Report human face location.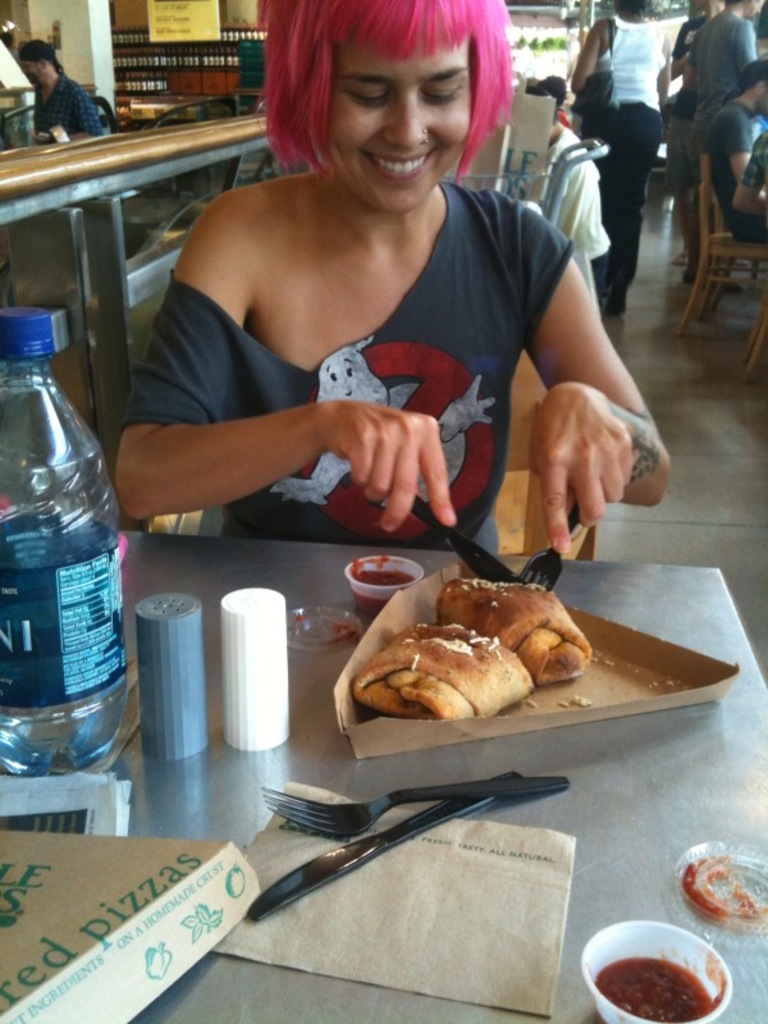
Report: rect(324, 31, 472, 205).
